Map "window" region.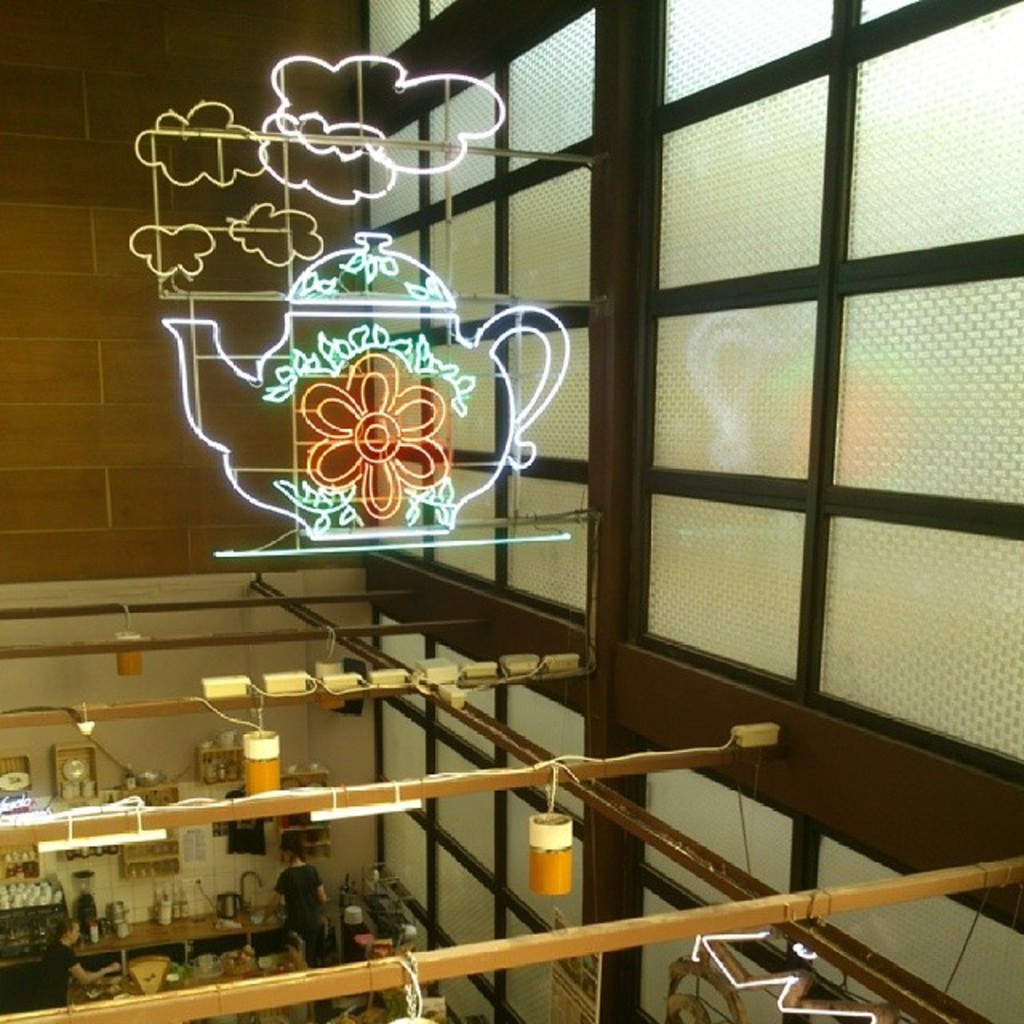
Mapped to pyautogui.locateOnScreen(363, 0, 461, 64).
